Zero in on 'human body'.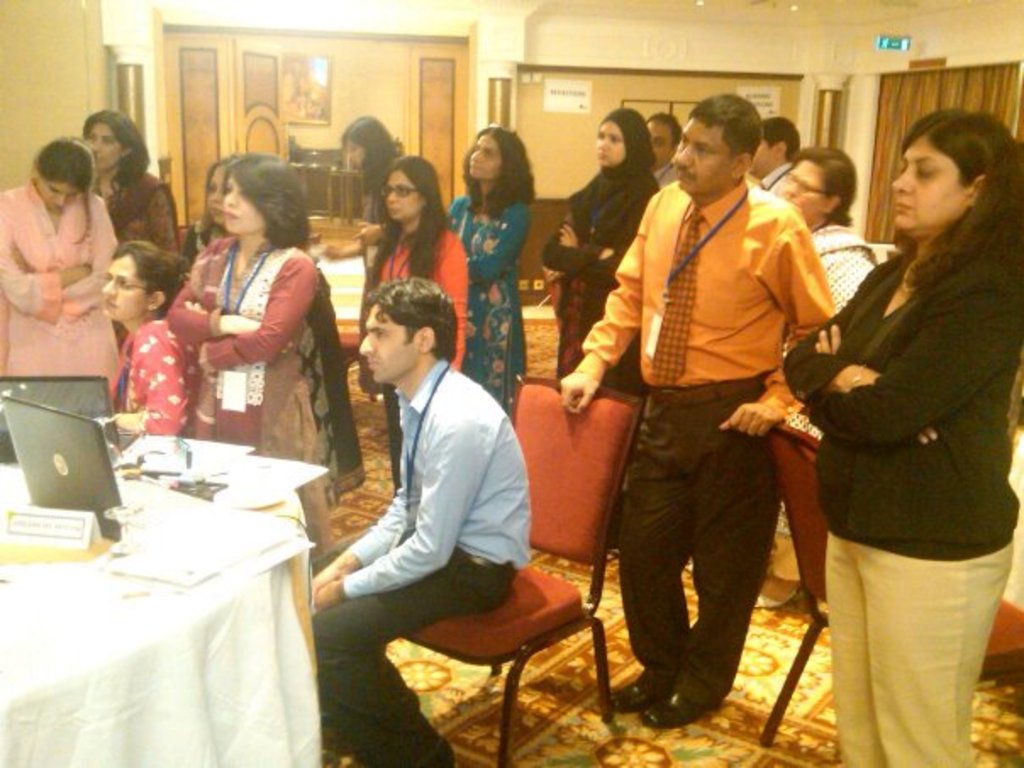
Zeroed in: [left=539, top=163, right=658, bottom=551].
